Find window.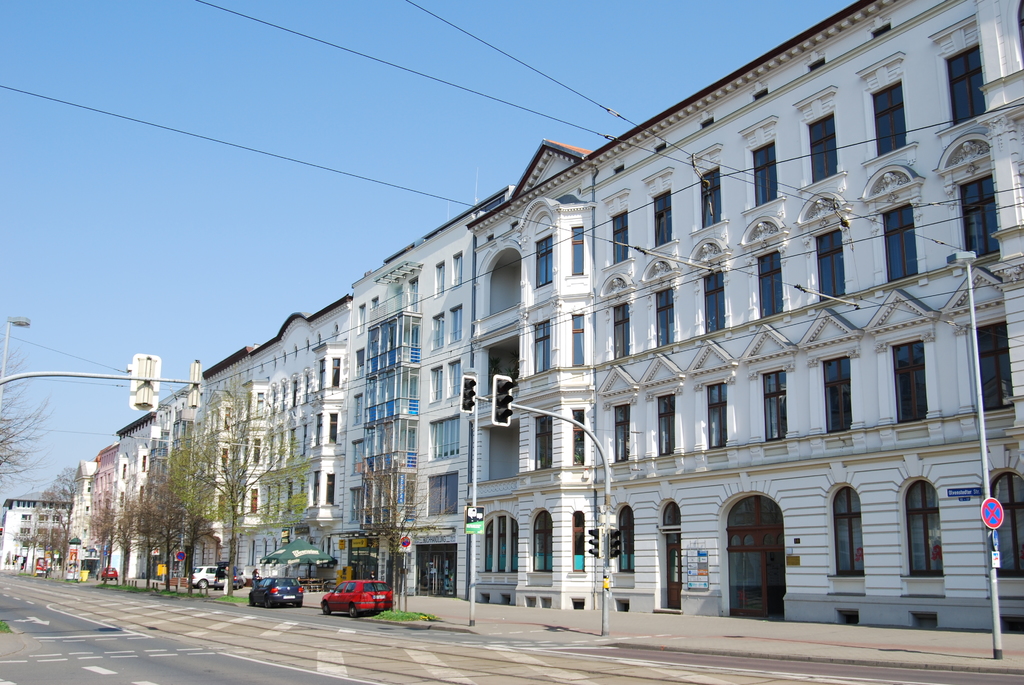
crop(432, 364, 445, 400).
